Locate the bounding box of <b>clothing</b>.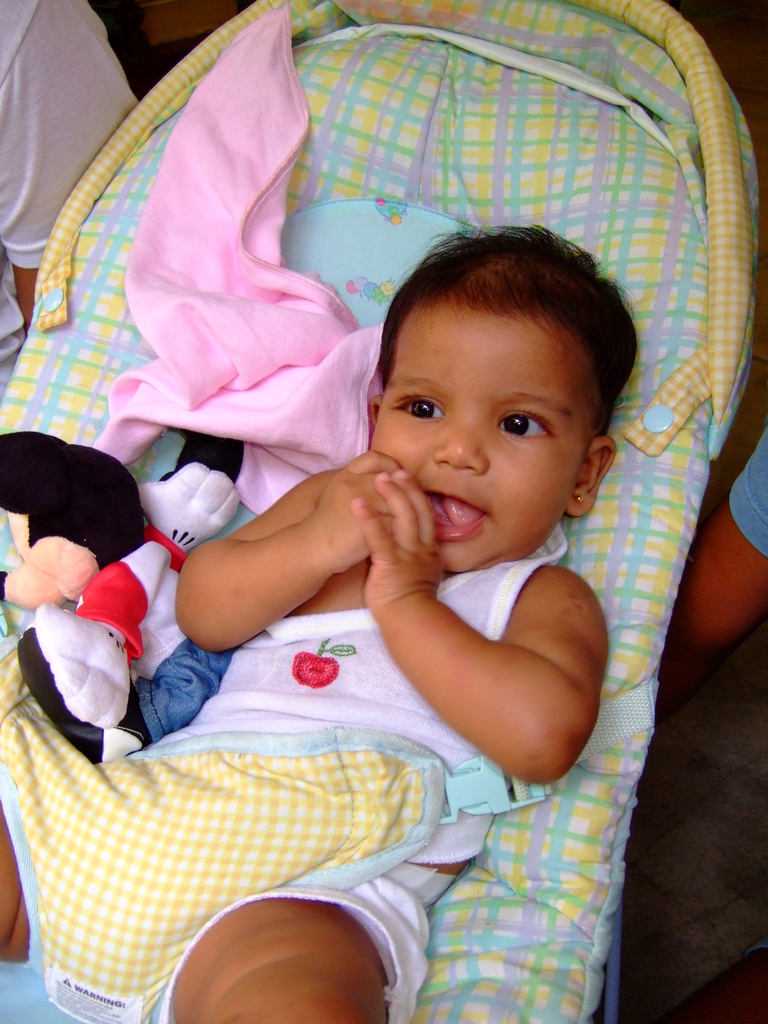
Bounding box: (left=0, top=0, right=142, bottom=283).
